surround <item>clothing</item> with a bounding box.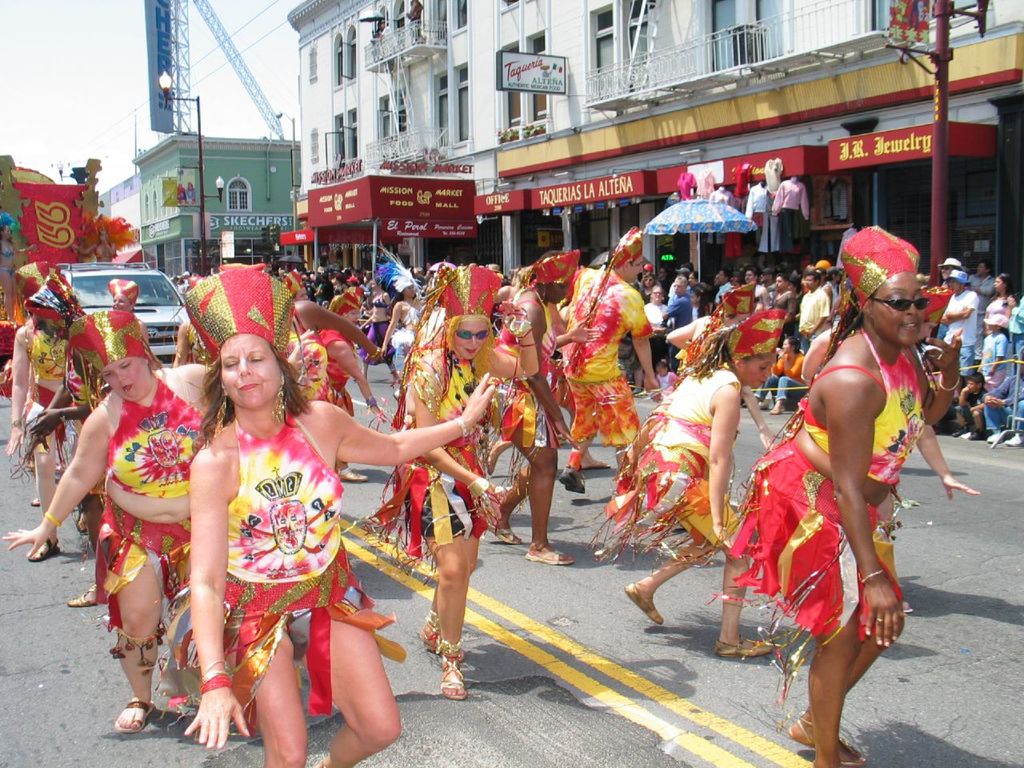
locate(358, 366, 515, 583).
